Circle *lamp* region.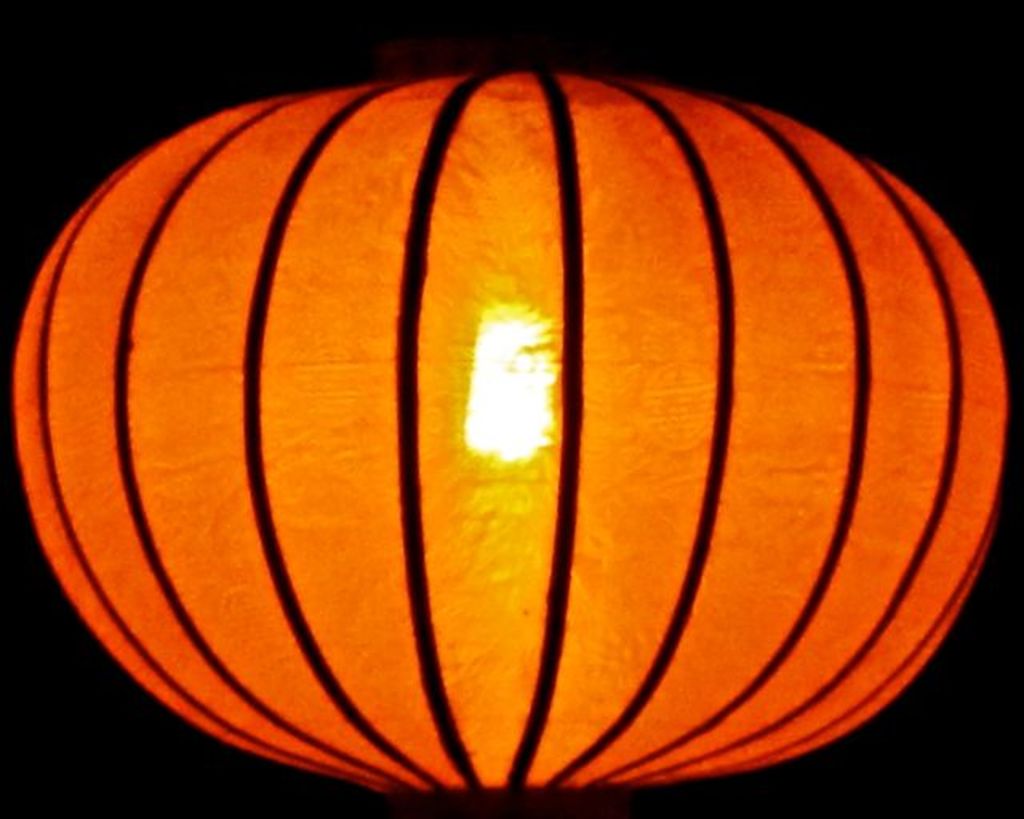
Region: 168/2/963/818.
